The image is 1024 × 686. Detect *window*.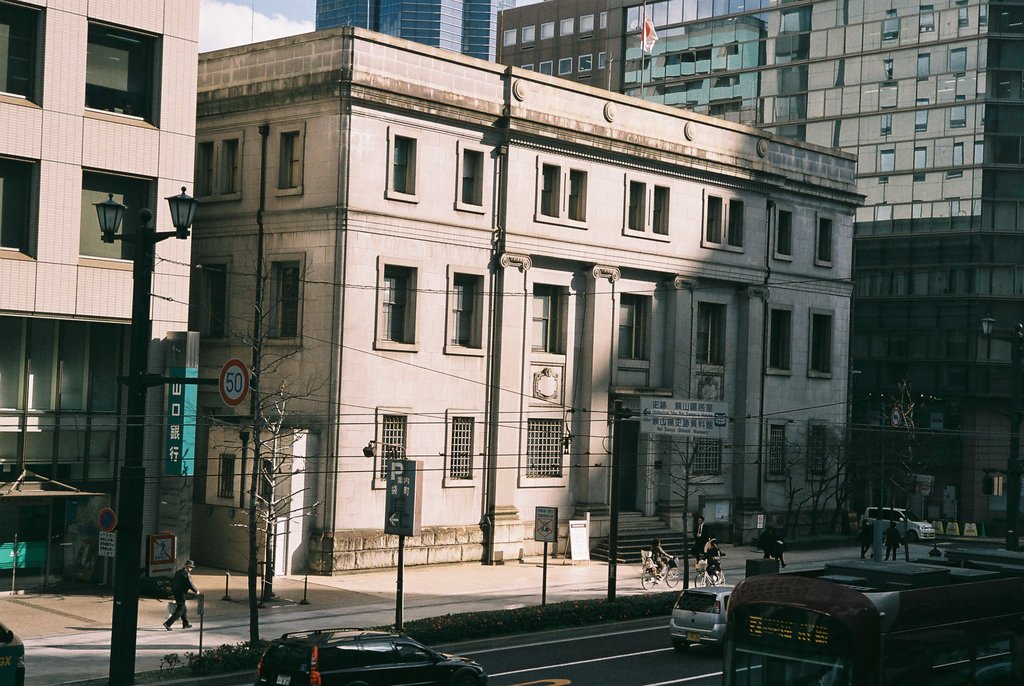
Detection: Rect(694, 300, 728, 369).
